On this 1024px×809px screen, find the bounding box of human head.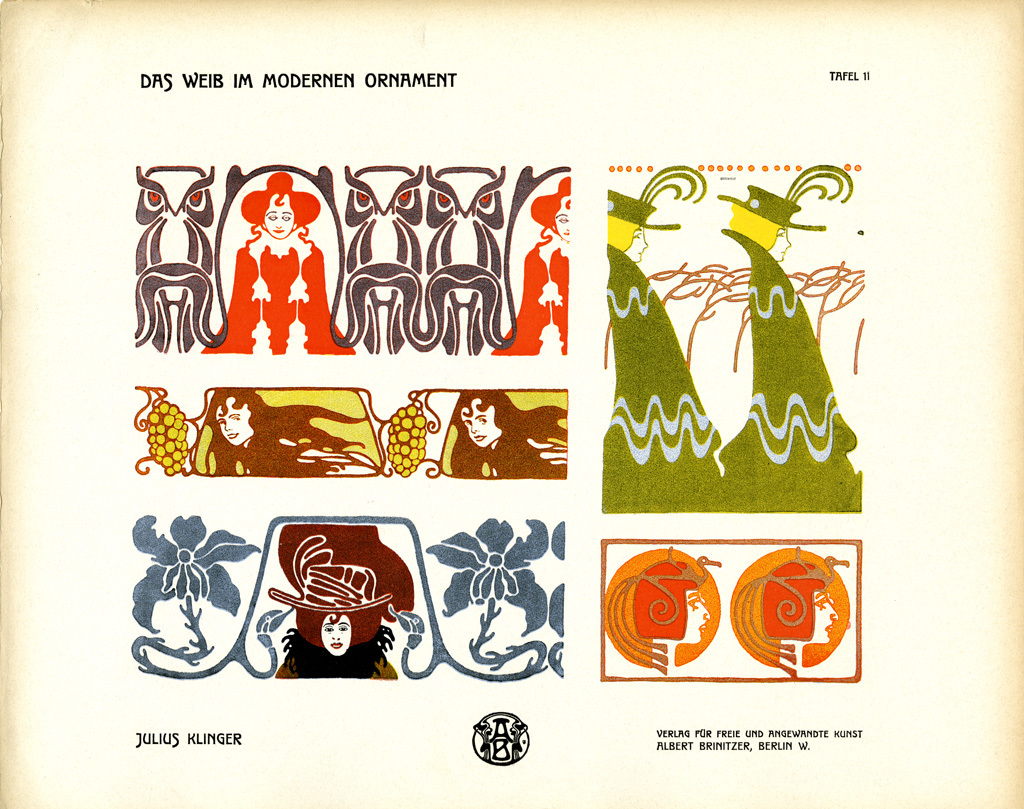
Bounding box: pyautogui.locateOnScreen(456, 388, 519, 449).
